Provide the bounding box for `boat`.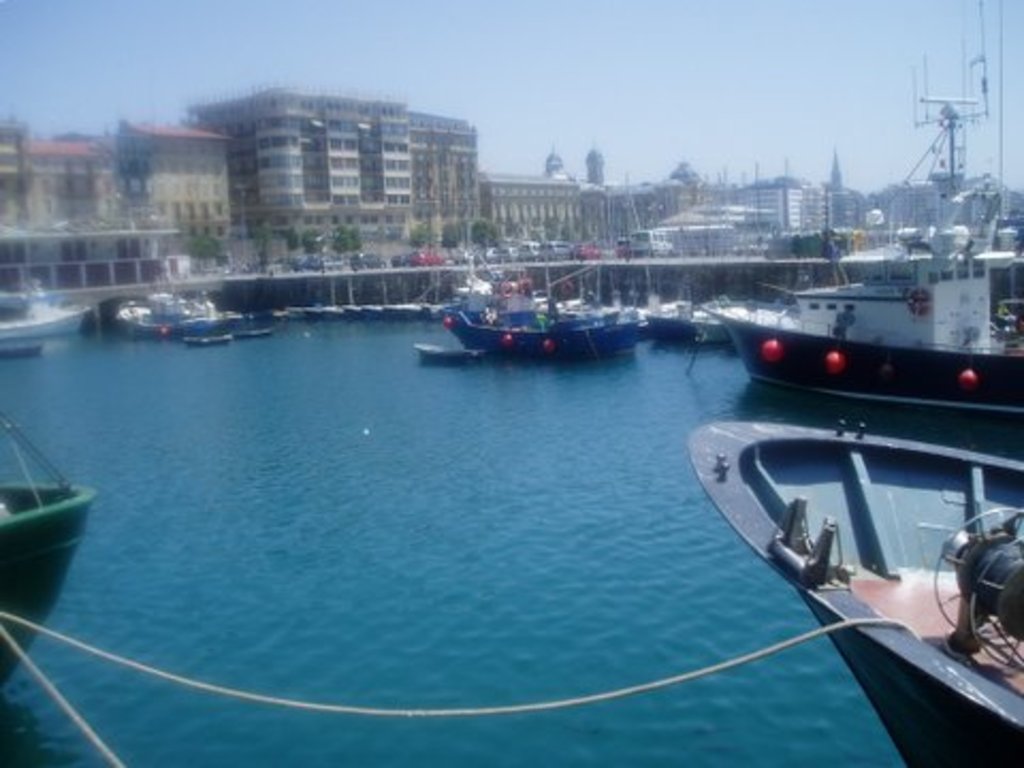
{"left": 418, "top": 341, "right": 486, "bottom": 361}.
